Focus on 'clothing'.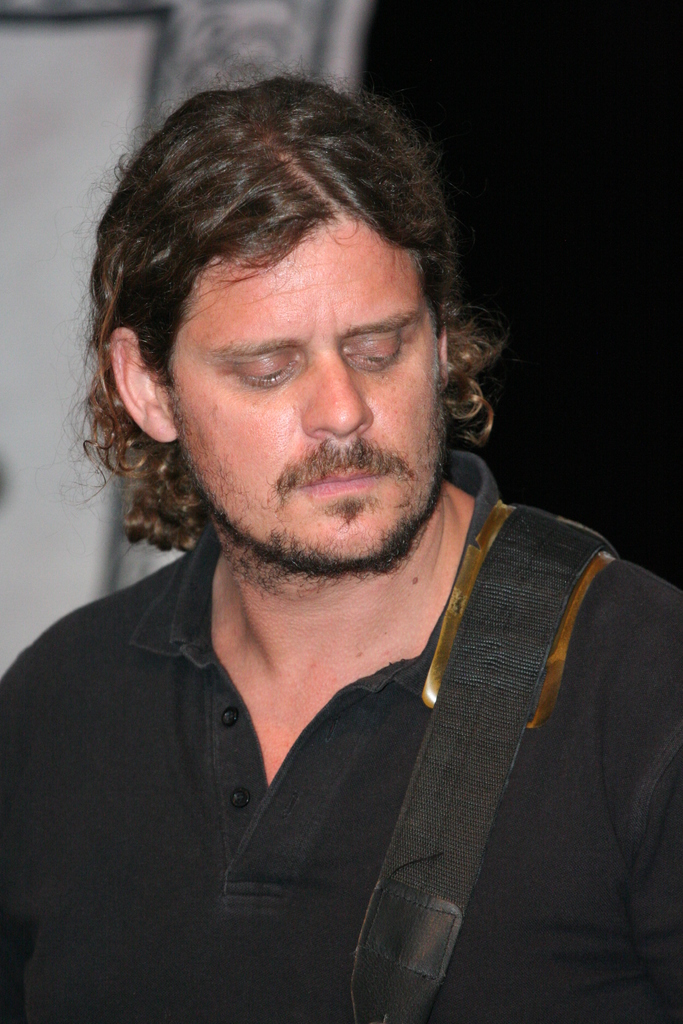
Focused at [15,404,652,1023].
